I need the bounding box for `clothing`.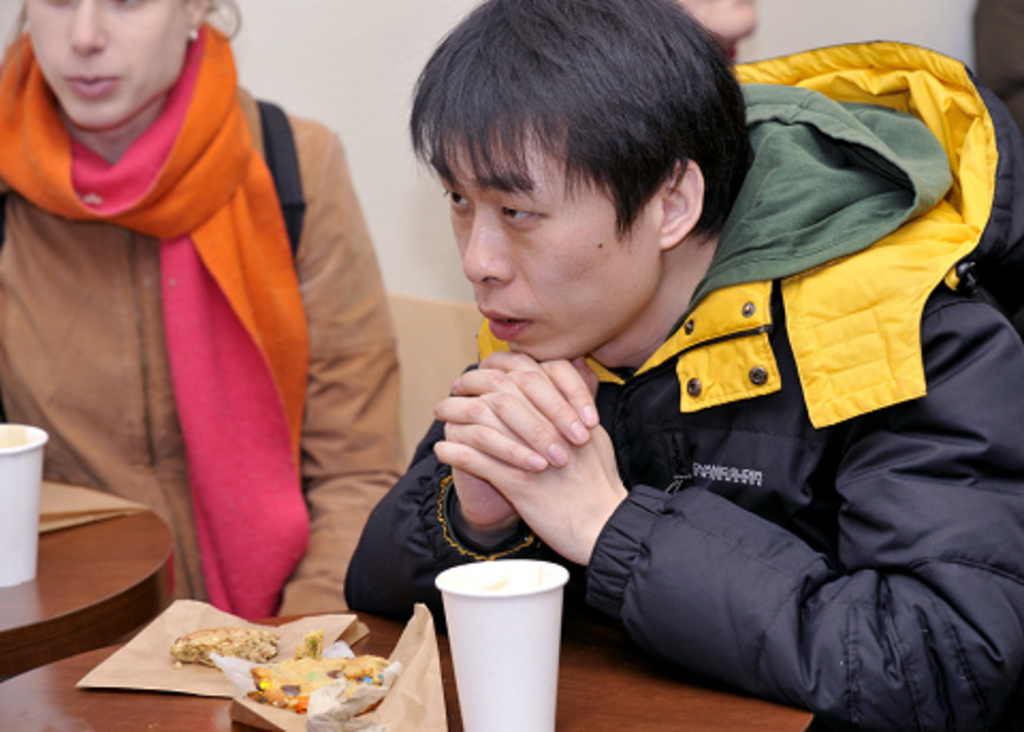
Here it is: bbox=(19, 21, 412, 664).
